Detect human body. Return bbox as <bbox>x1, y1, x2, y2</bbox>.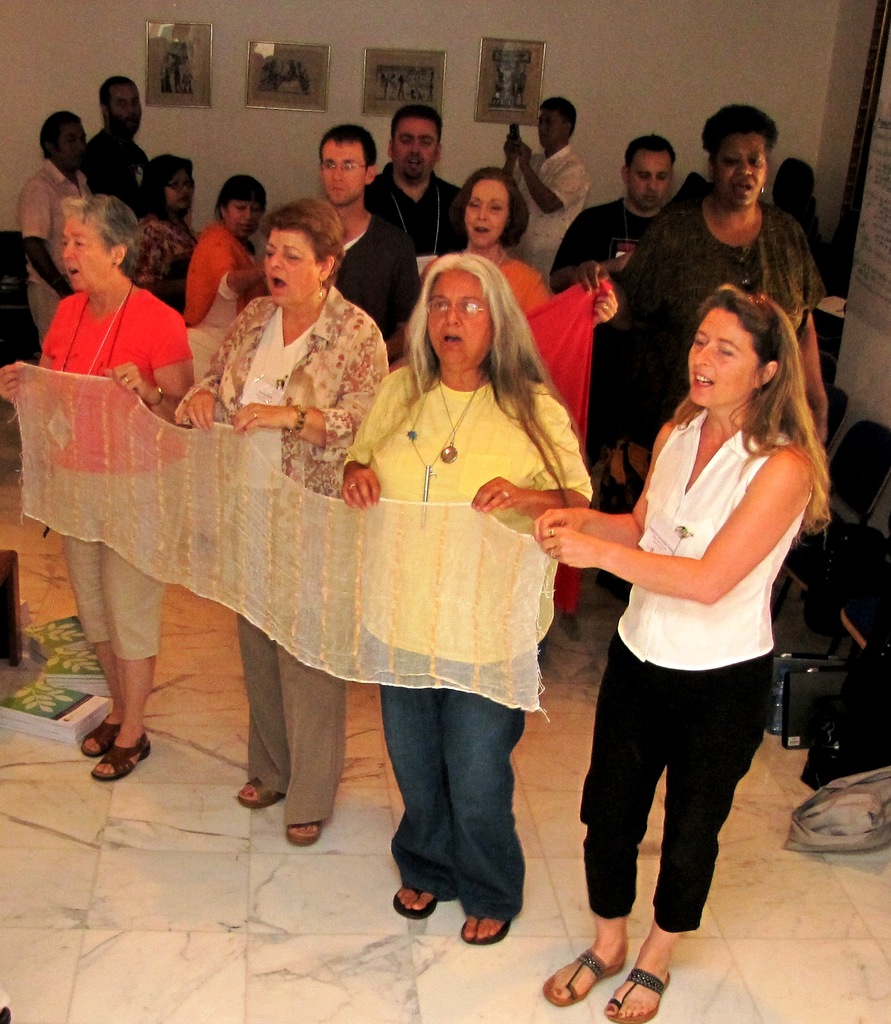
<bbox>612, 166, 830, 445</bbox>.
